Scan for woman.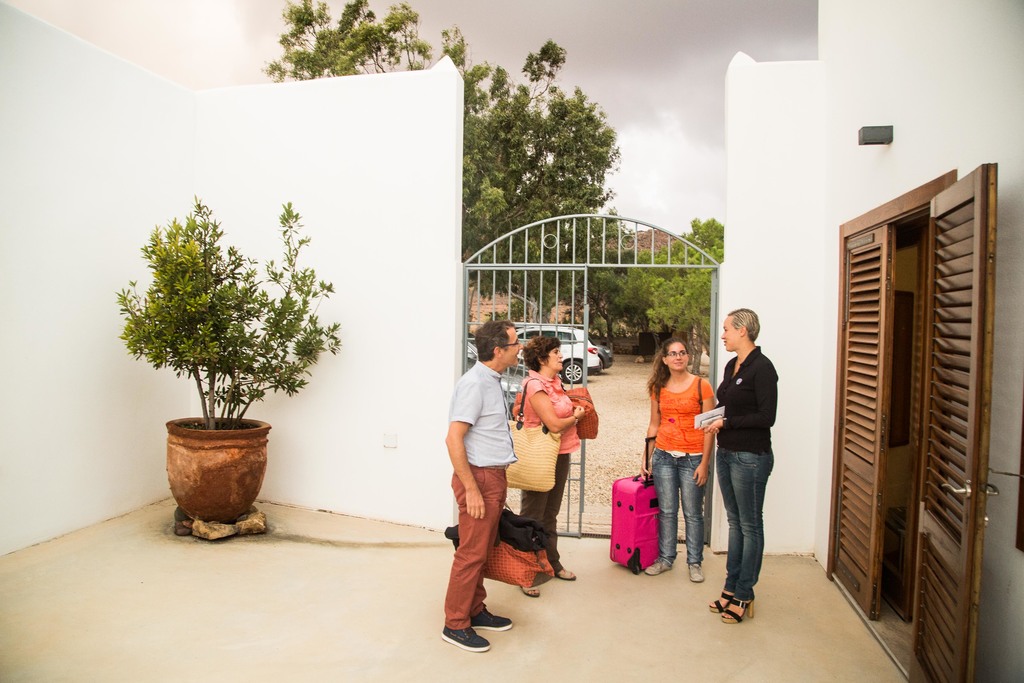
Scan result: <box>514,333,589,600</box>.
